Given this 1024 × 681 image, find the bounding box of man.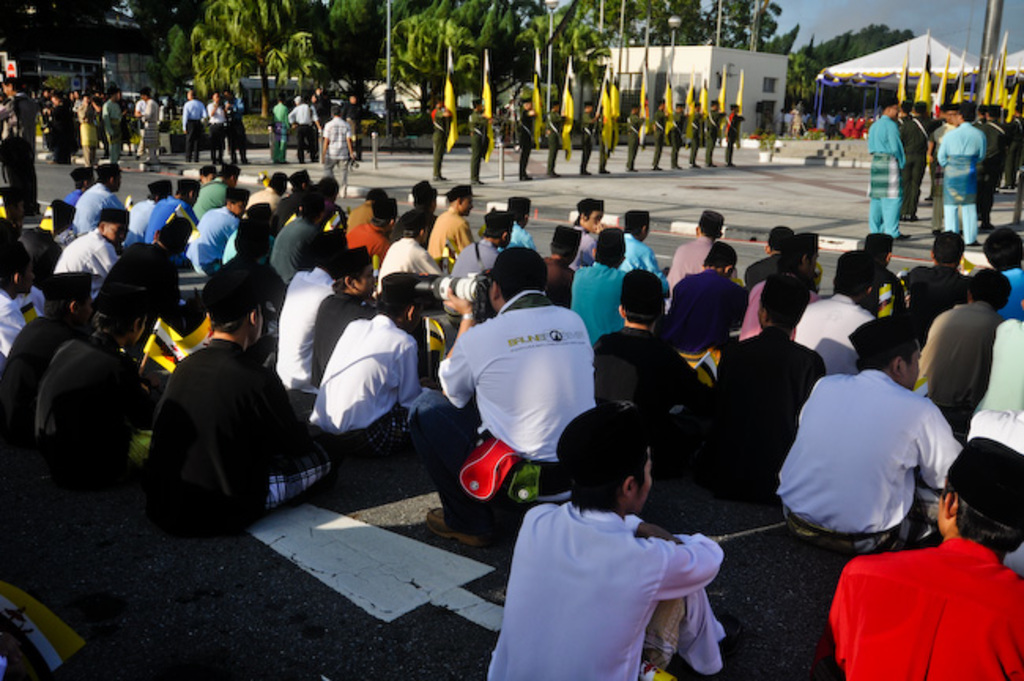
rect(670, 102, 679, 169).
